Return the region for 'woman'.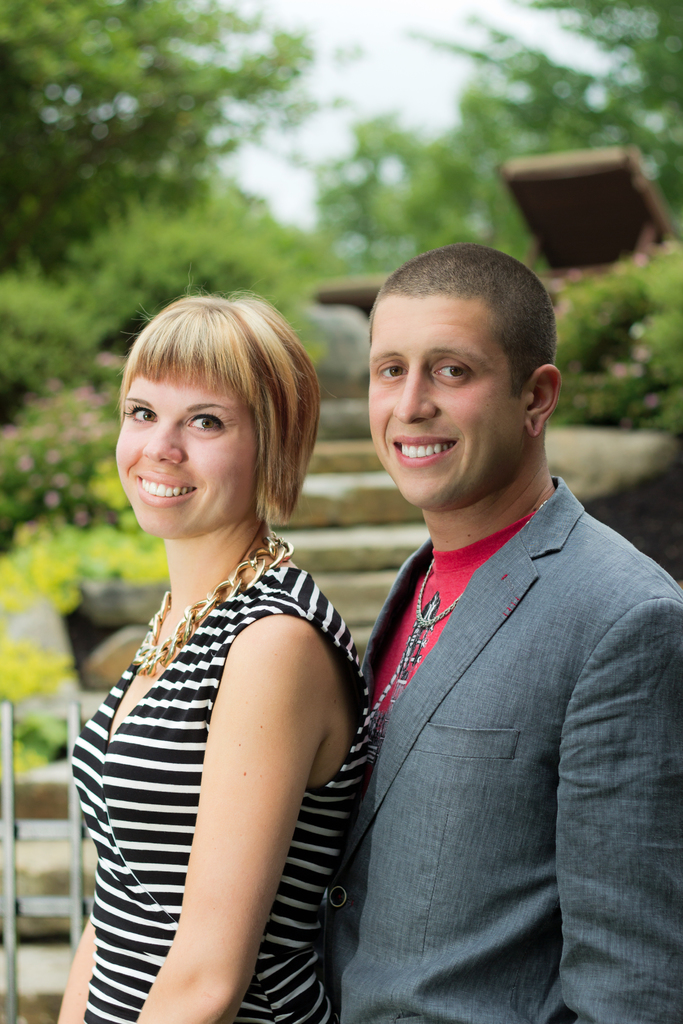
l=49, t=264, r=406, b=1012.
